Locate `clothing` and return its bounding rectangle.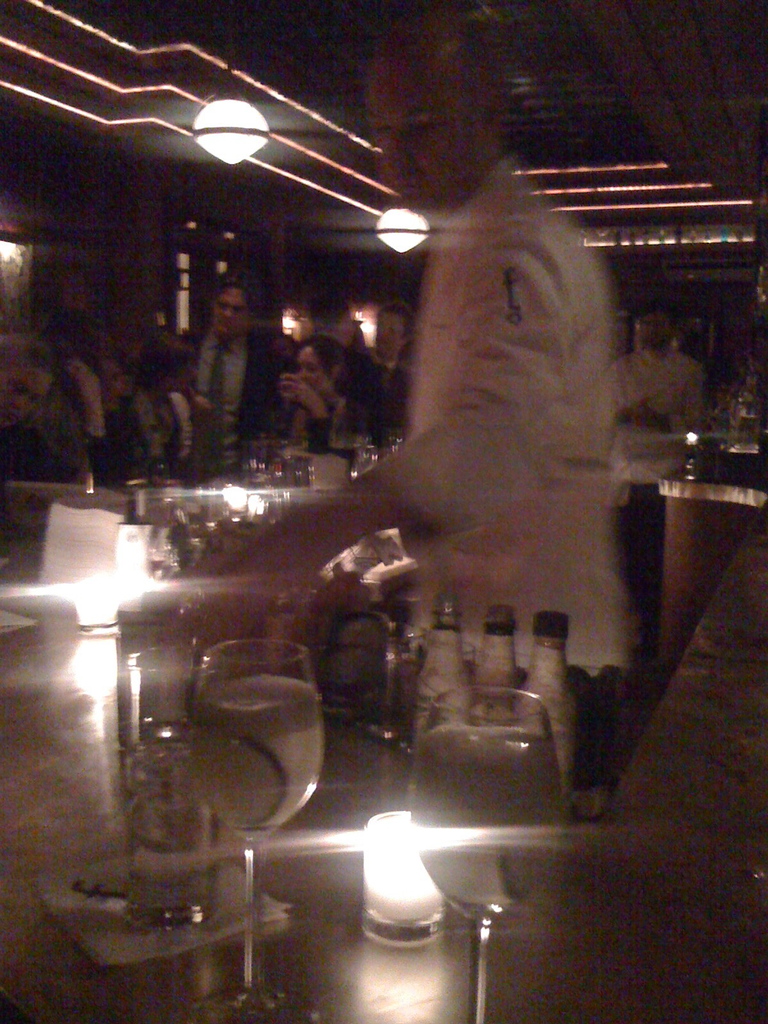
BBox(376, 157, 613, 673).
